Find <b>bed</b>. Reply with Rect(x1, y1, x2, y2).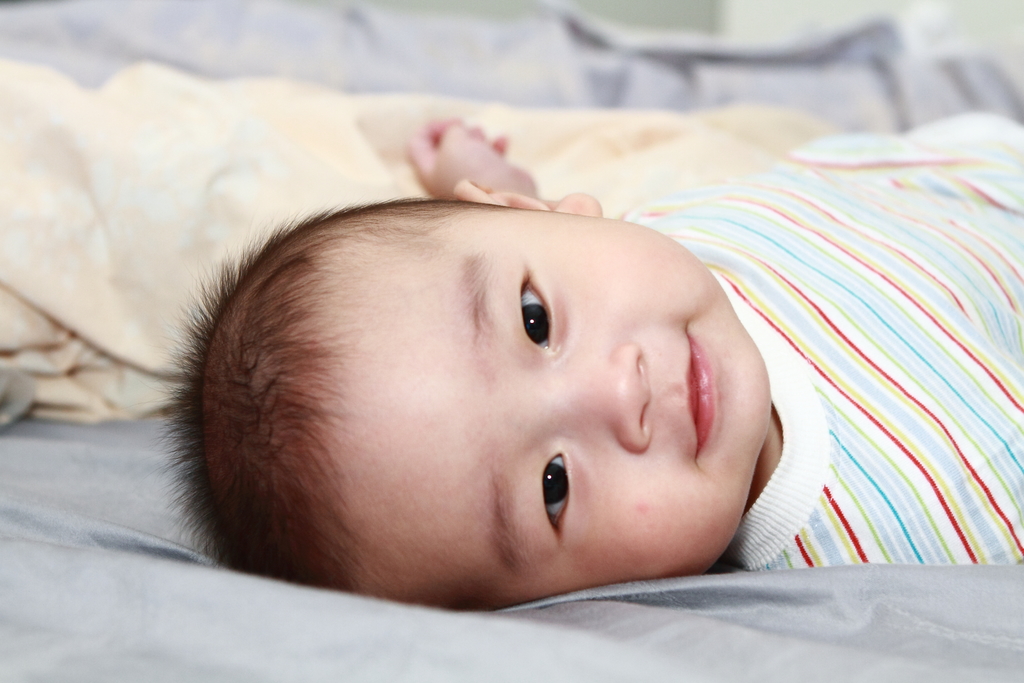
Rect(0, 0, 1023, 682).
